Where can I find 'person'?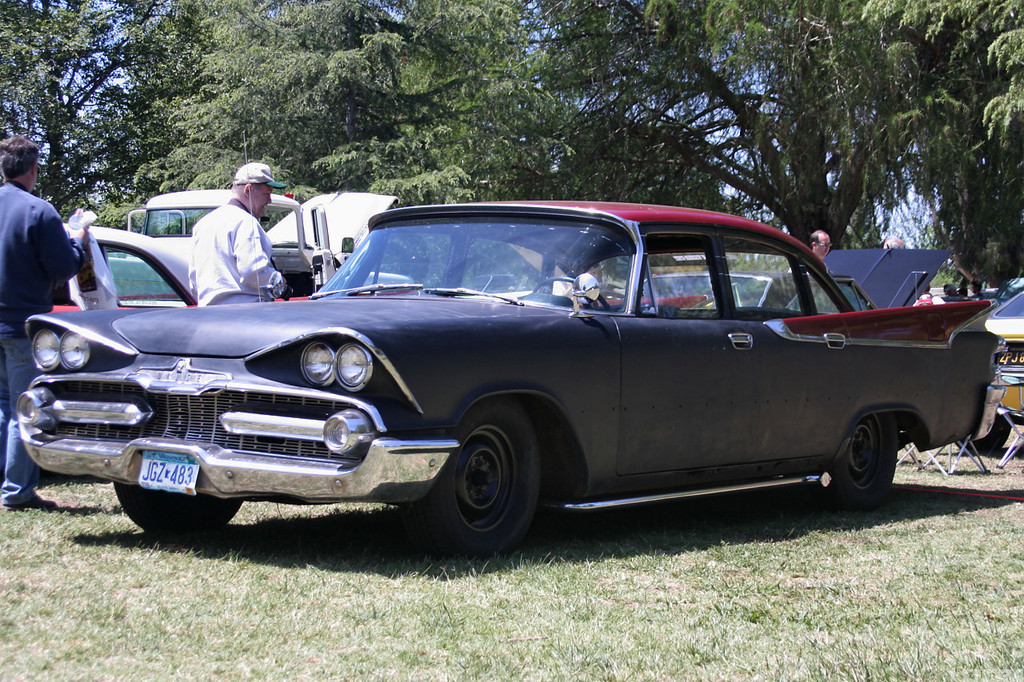
You can find it at x1=175, y1=170, x2=285, y2=321.
